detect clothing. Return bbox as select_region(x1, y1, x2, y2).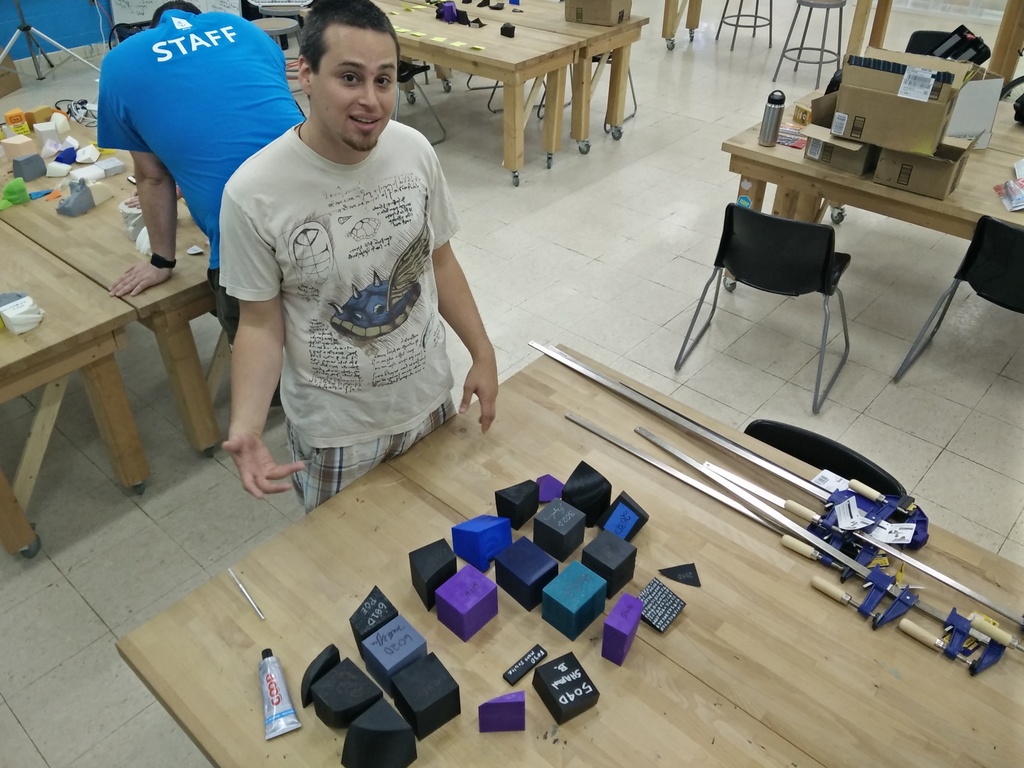
select_region(96, 8, 304, 336).
